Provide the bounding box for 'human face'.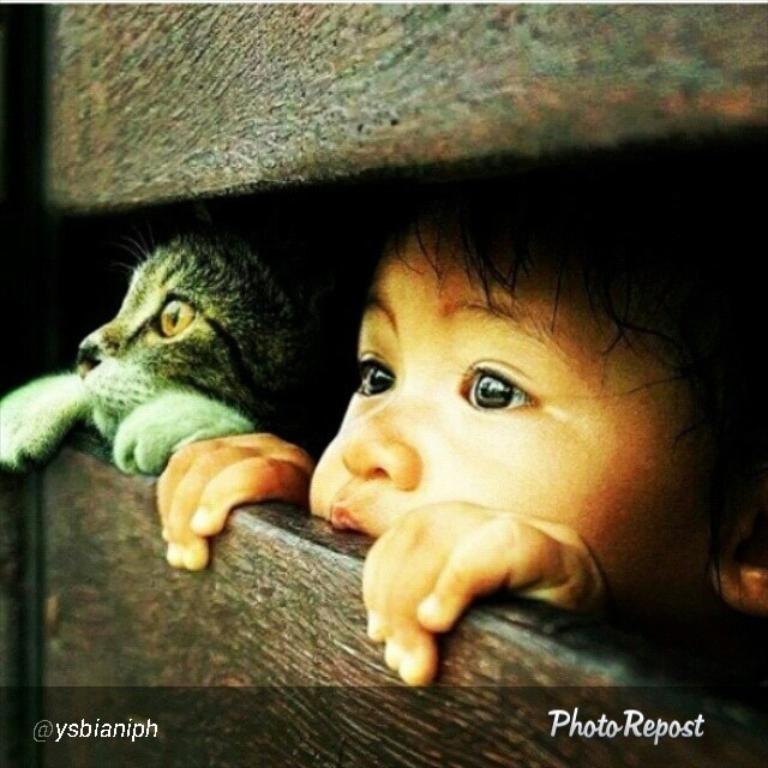
(x1=308, y1=232, x2=738, y2=602).
